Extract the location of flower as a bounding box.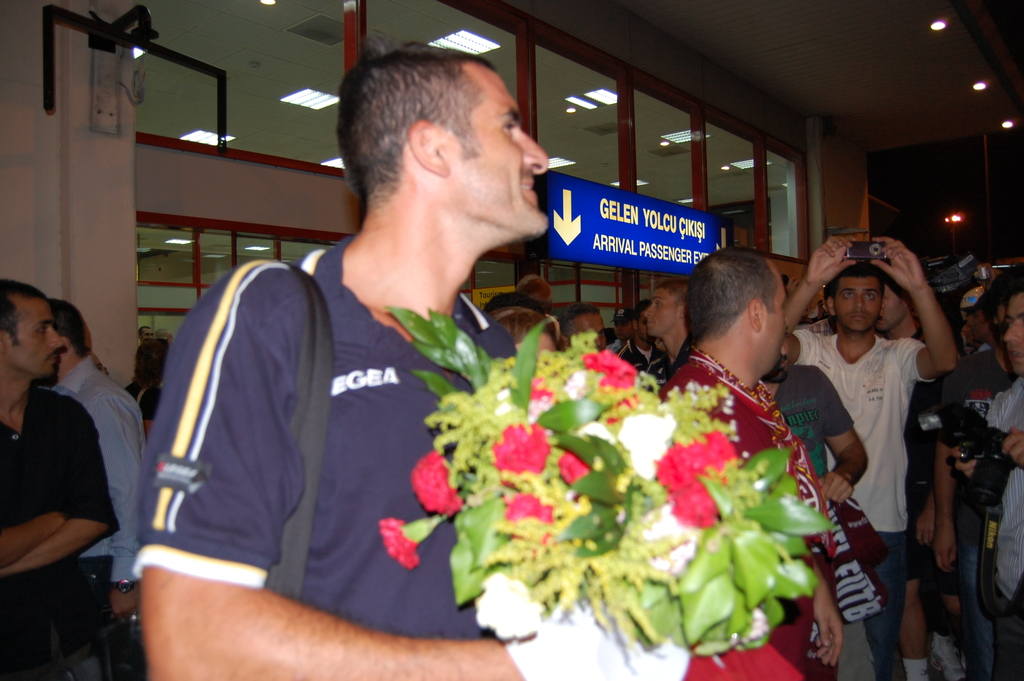
[583,347,653,409].
